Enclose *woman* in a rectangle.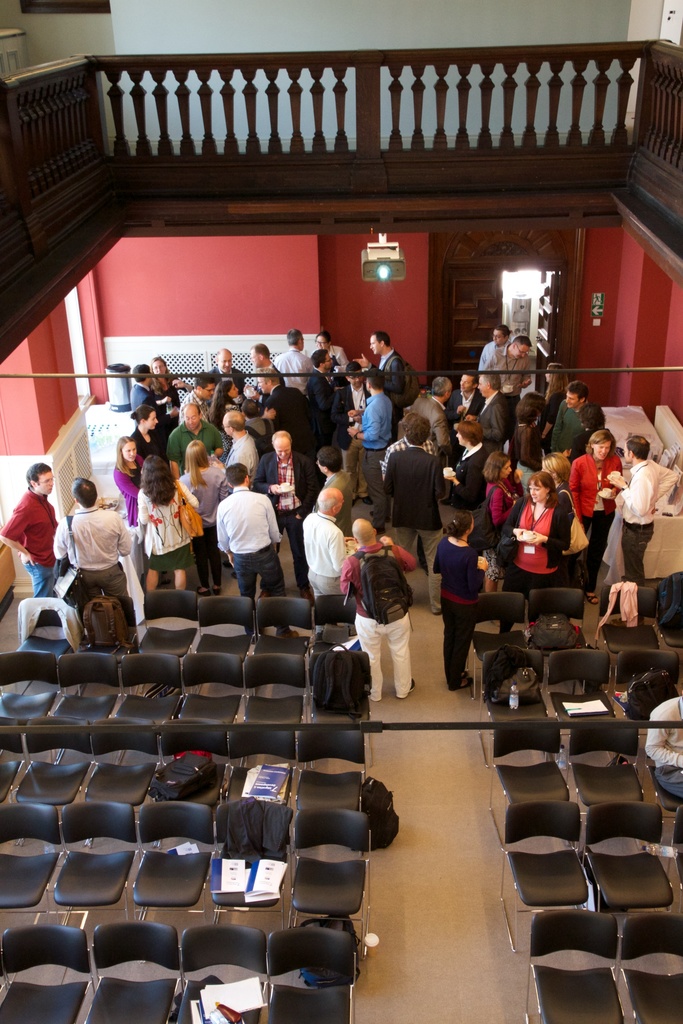
crop(138, 453, 197, 590).
